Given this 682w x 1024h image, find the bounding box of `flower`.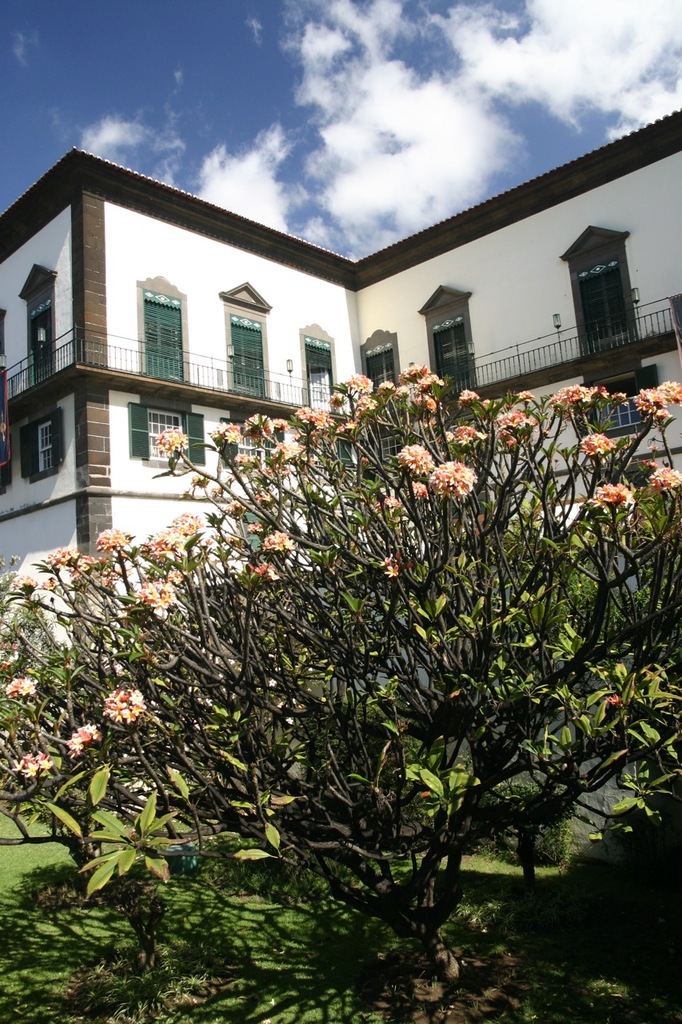
{"x1": 537, "y1": 385, "x2": 609, "y2": 423}.
